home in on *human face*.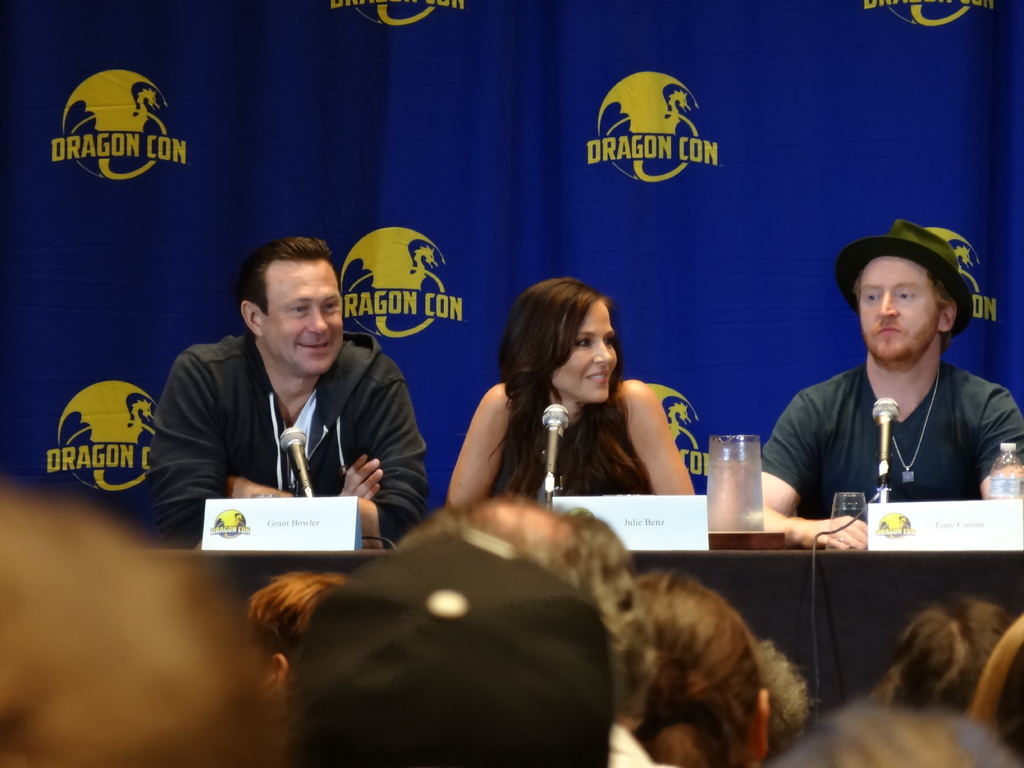
Homed in at l=554, t=301, r=618, b=403.
